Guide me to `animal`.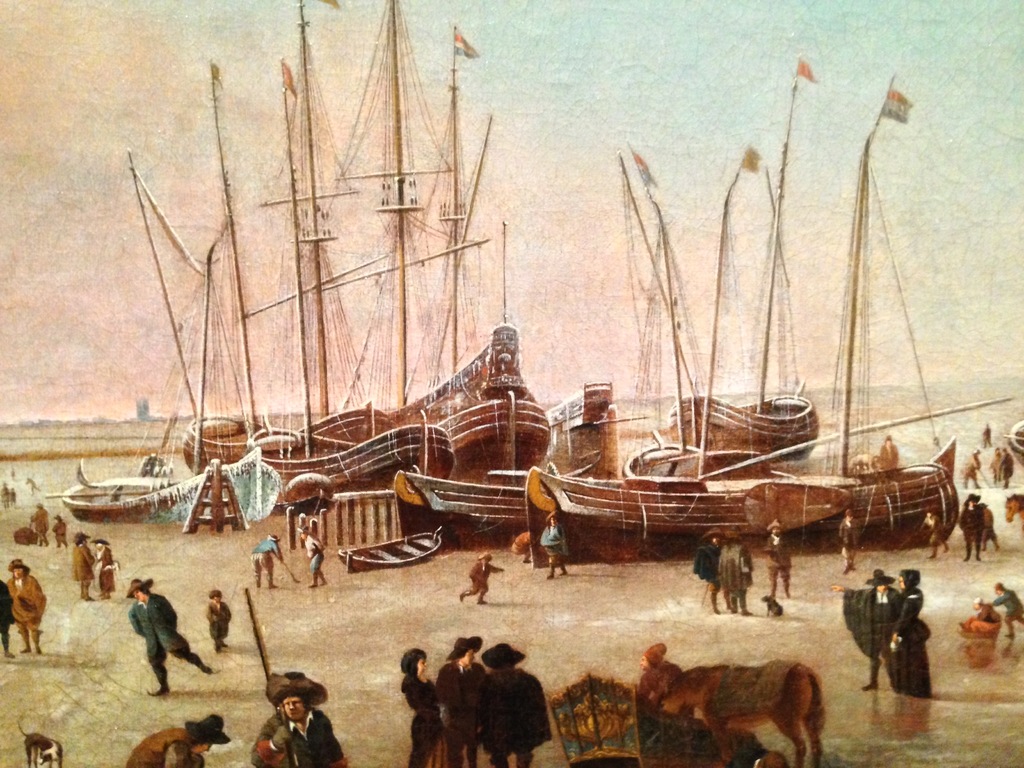
Guidance: Rect(652, 667, 832, 765).
